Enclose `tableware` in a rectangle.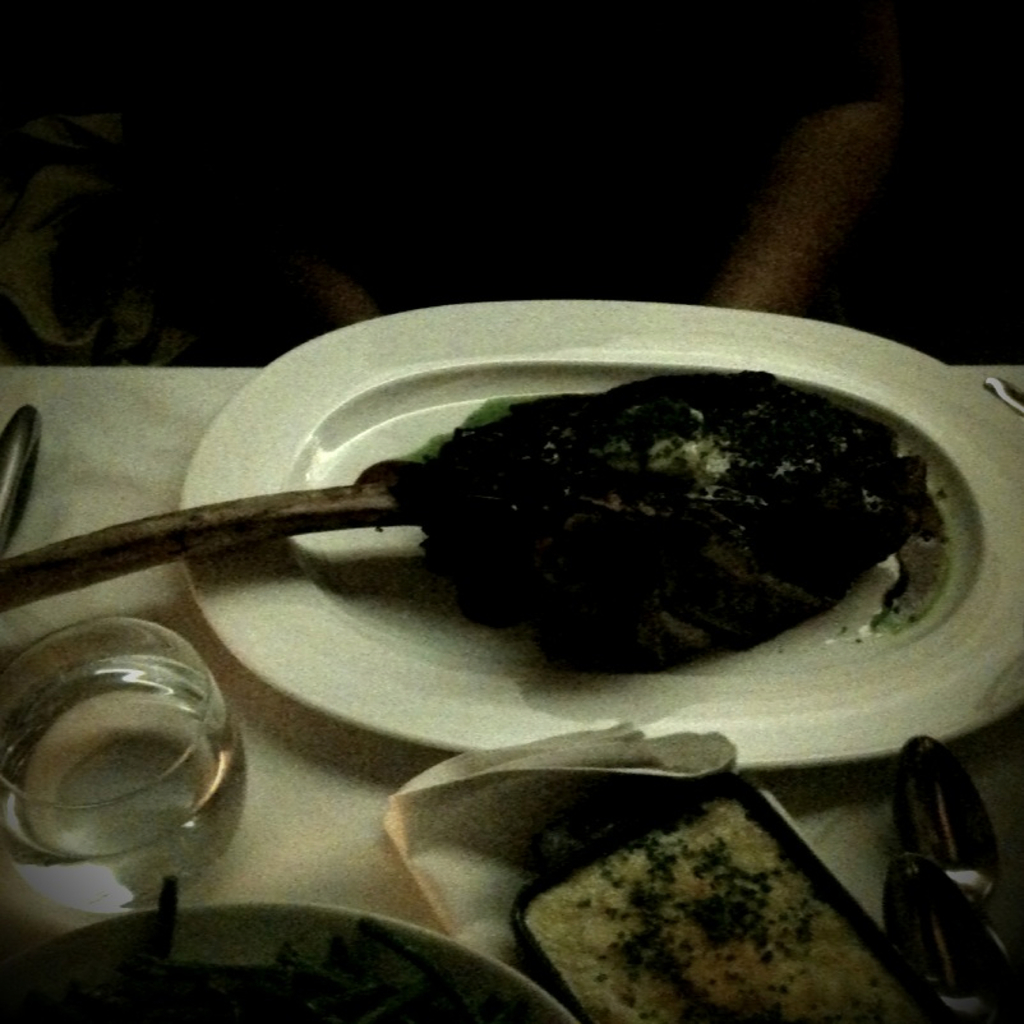
bbox=(0, 635, 239, 903).
